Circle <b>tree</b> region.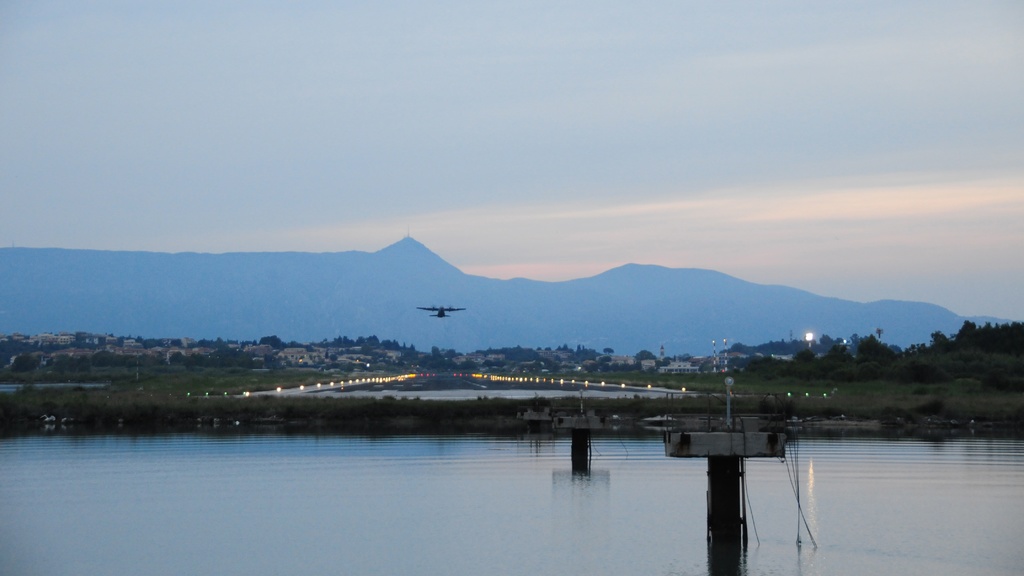
Region: bbox(465, 343, 643, 373).
